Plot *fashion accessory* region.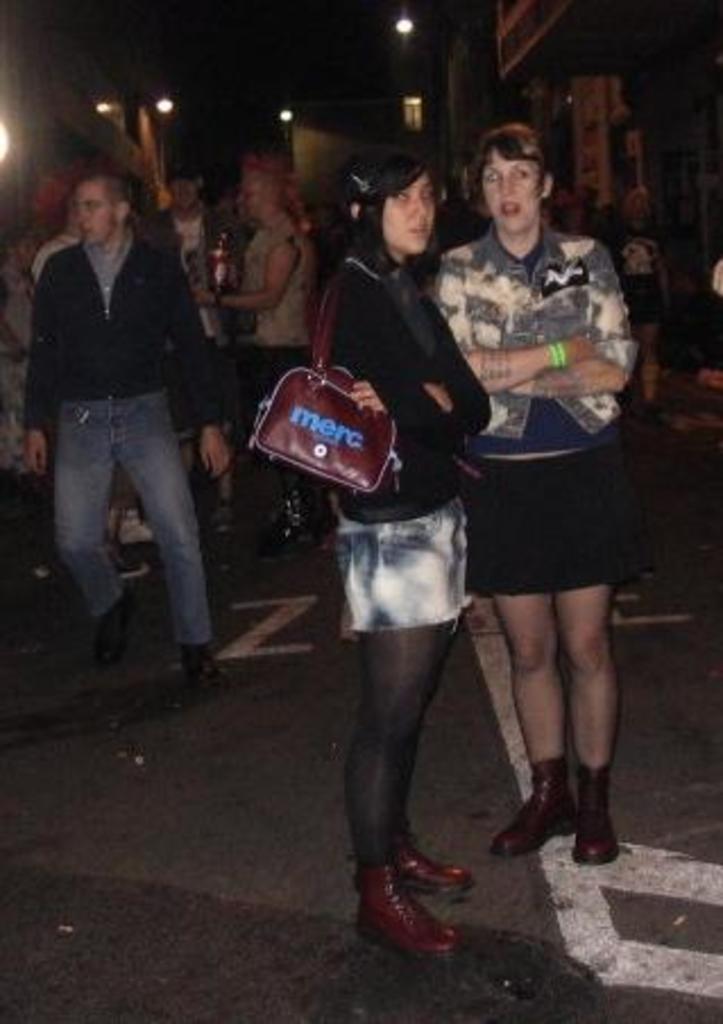
Plotted at select_region(186, 652, 211, 686).
